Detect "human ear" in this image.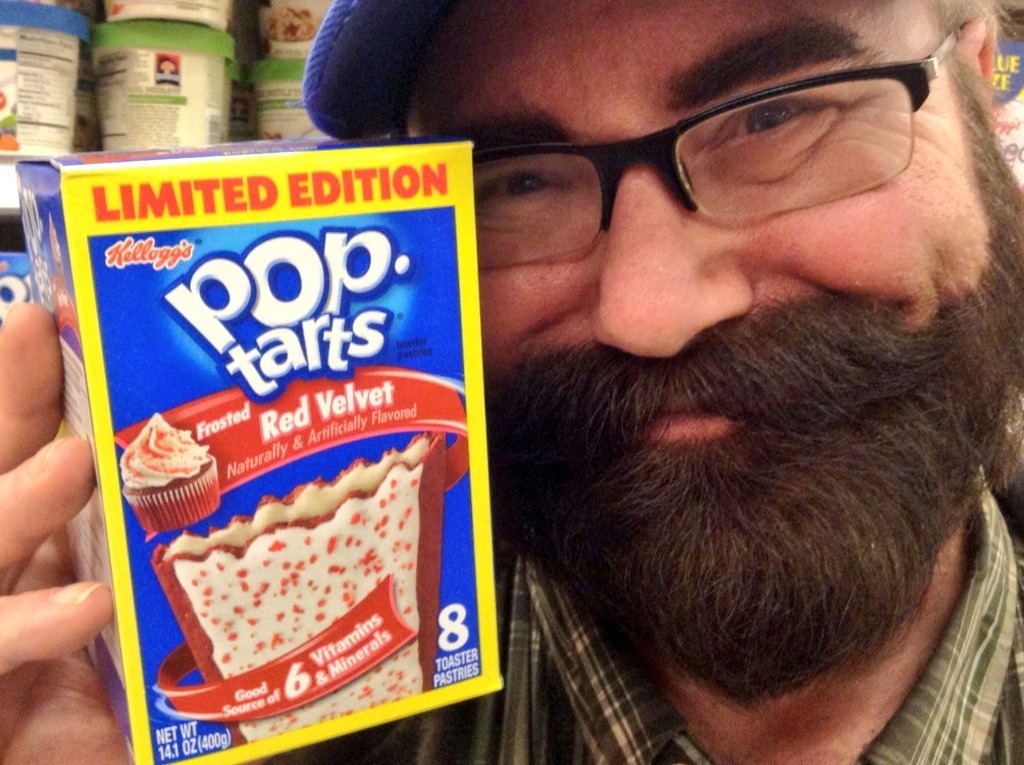
Detection: rect(960, 13, 994, 99).
